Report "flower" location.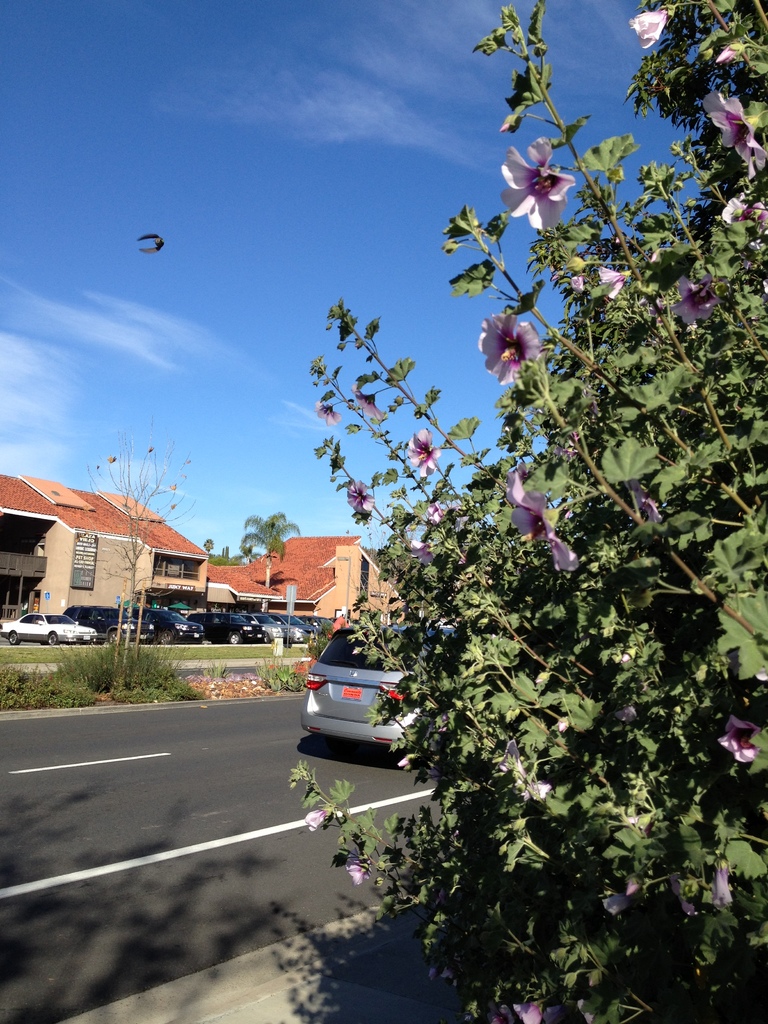
Report: left=723, top=195, right=767, bottom=248.
